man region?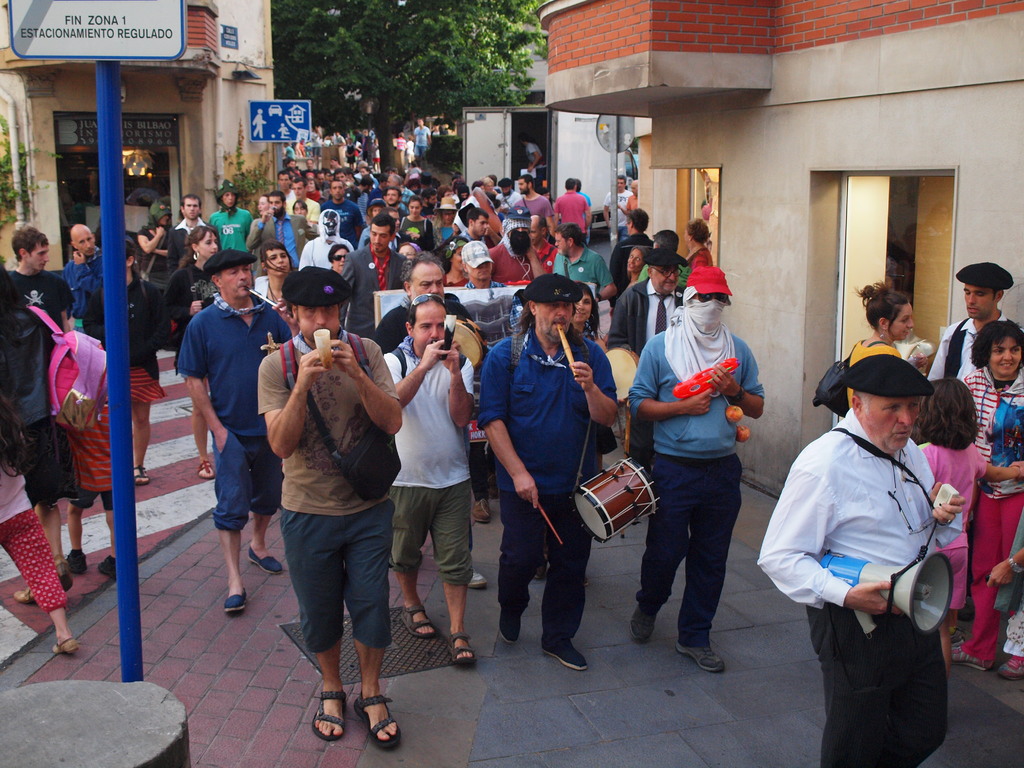
(776,331,969,750)
